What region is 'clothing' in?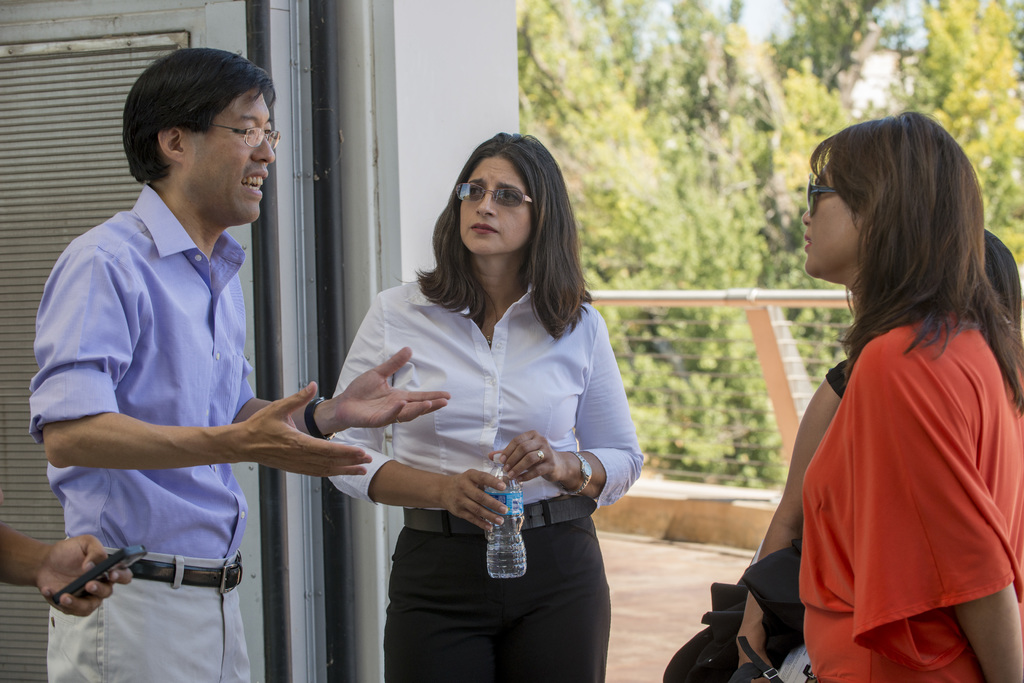
<bbox>33, 183, 259, 547</bbox>.
